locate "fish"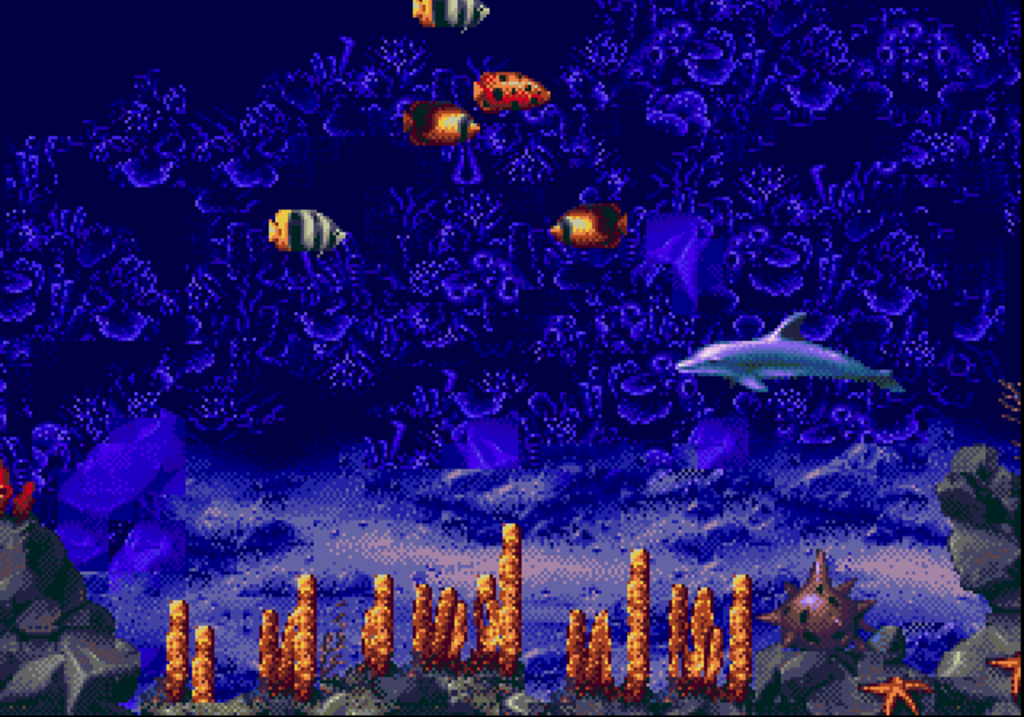
region(552, 205, 627, 250)
